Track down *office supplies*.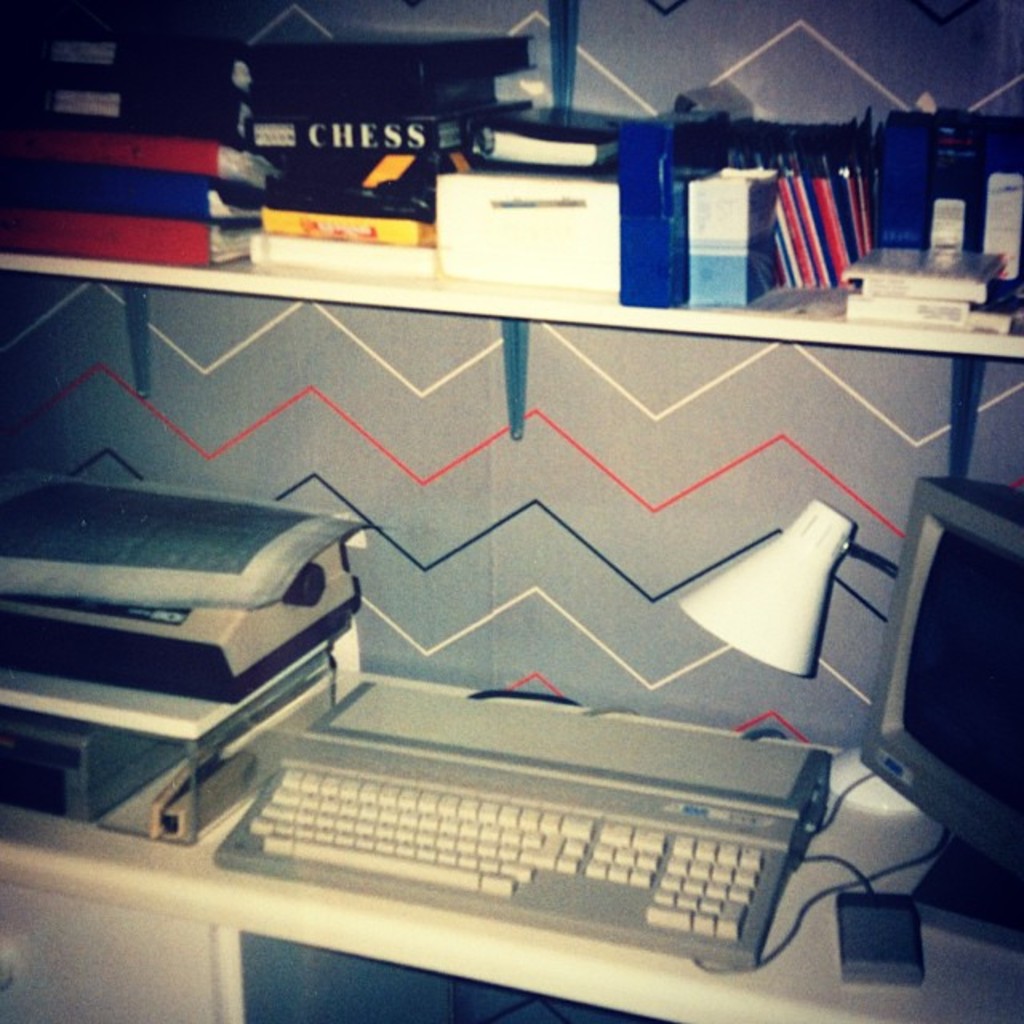
Tracked to <region>267, 211, 426, 234</region>.
